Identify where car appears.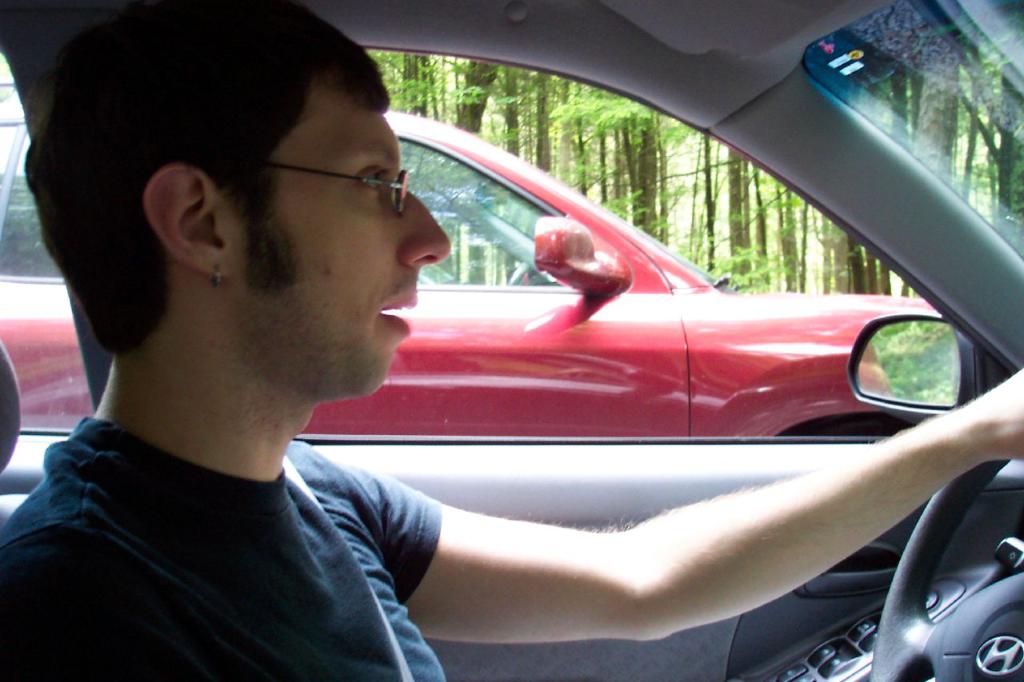
Appears at bbox=(0, 0, 1023, 681).
